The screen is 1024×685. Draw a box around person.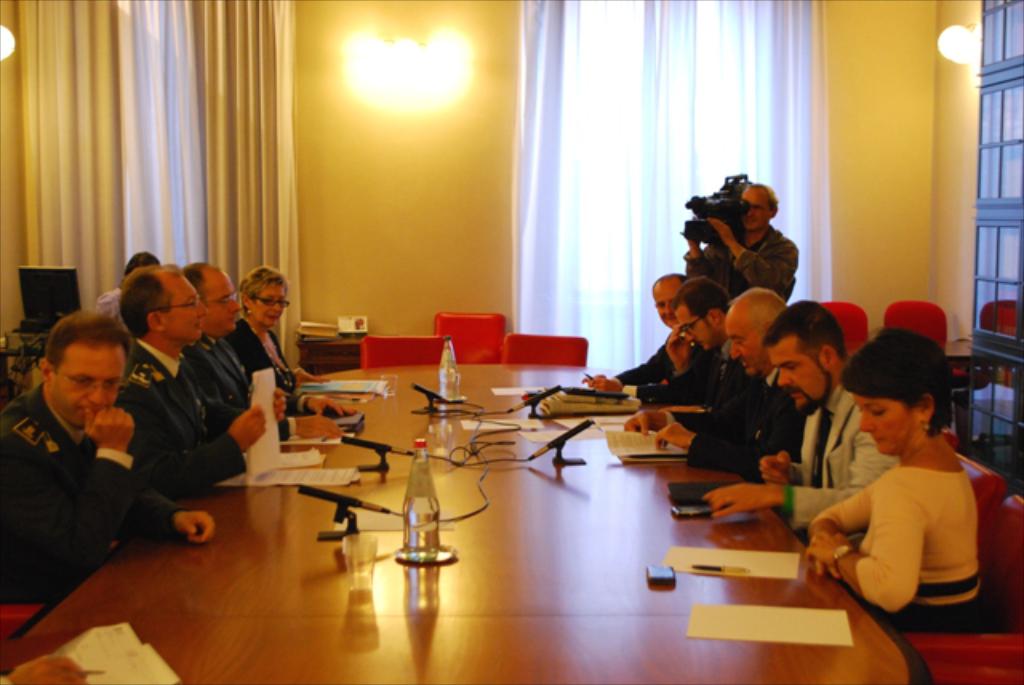
622:286:794:493.
